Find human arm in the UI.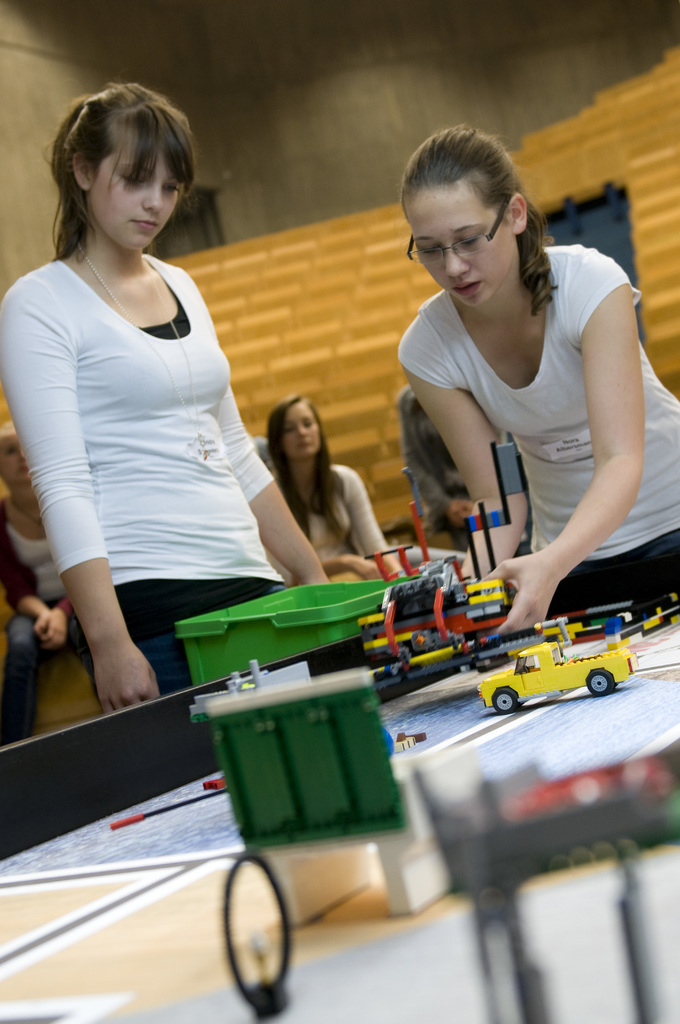
UI element at (x1=493, y1=265, x2=654, y2=639).
